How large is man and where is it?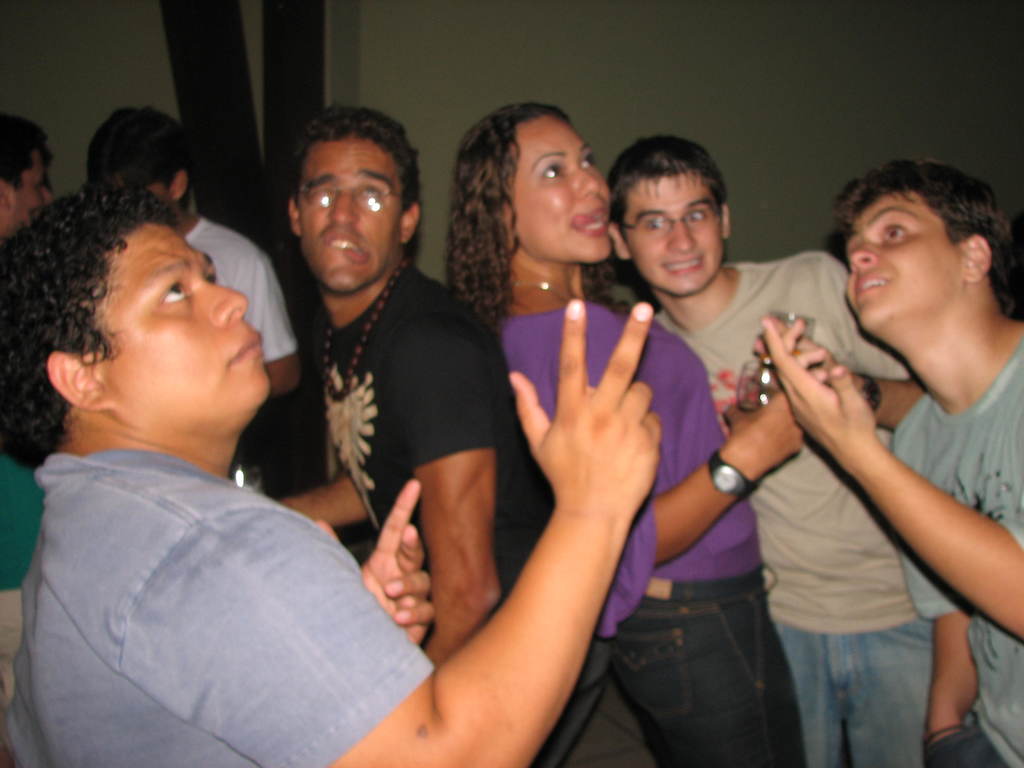
Bounding box: l=72, t=102, r=290, b=520.
